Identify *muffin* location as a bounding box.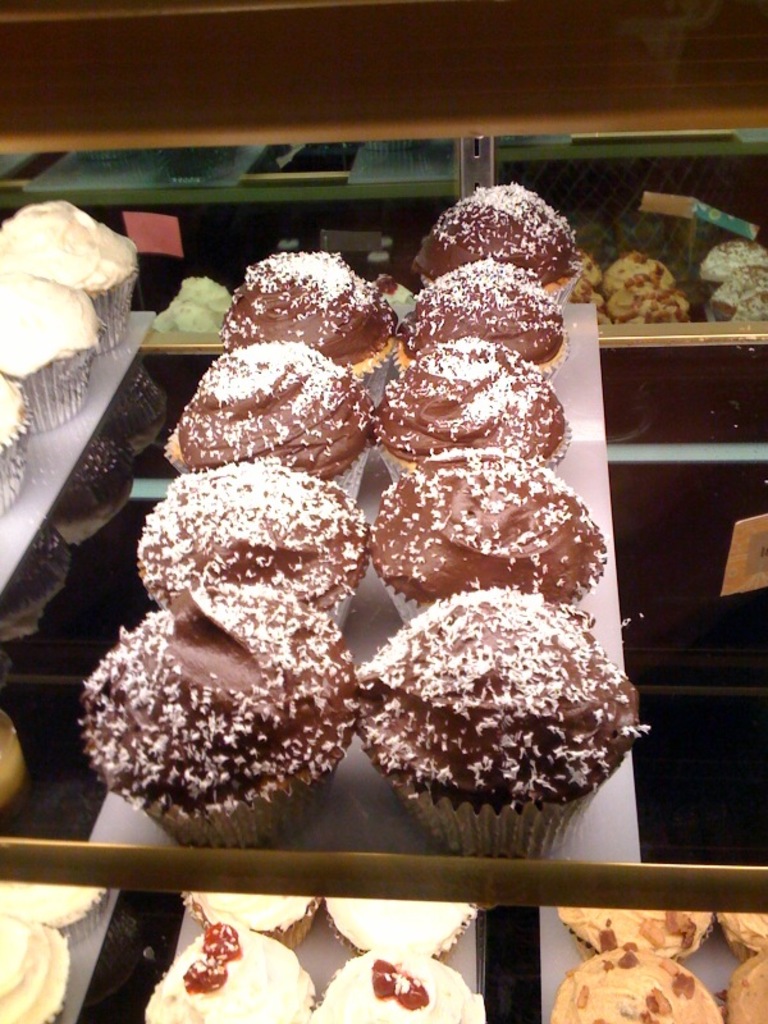
(726, 910, 767, 951).
